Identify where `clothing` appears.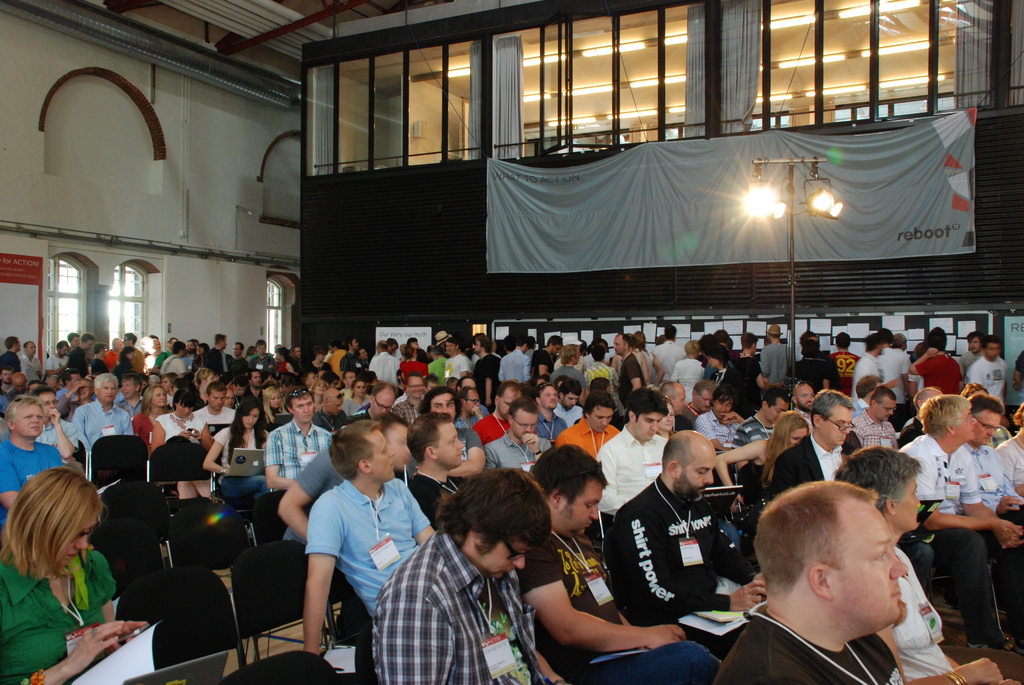
Appears at (x1=996, y1=433, x2=1021, y2=489).
